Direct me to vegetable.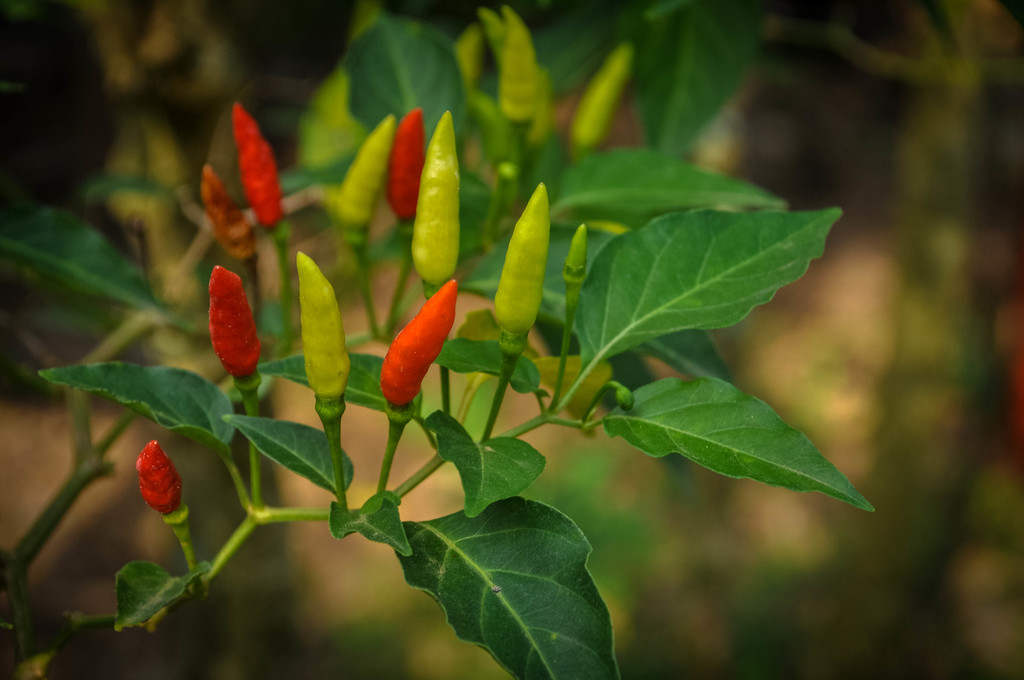
Direction: (492,180,552,335).
